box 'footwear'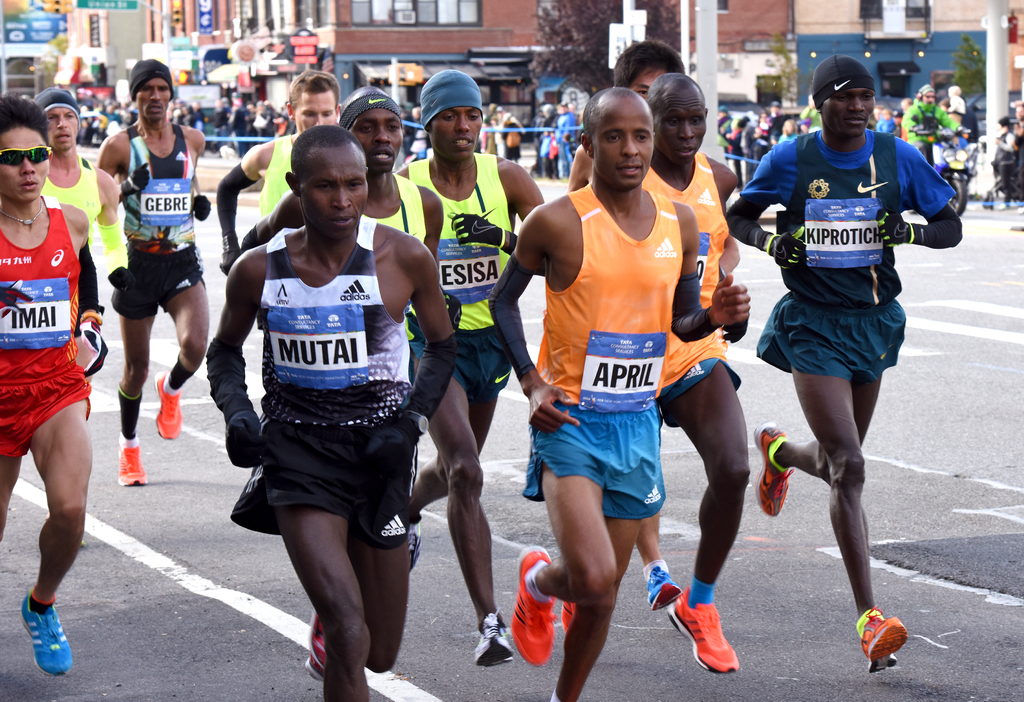
[664,589,738,676]
